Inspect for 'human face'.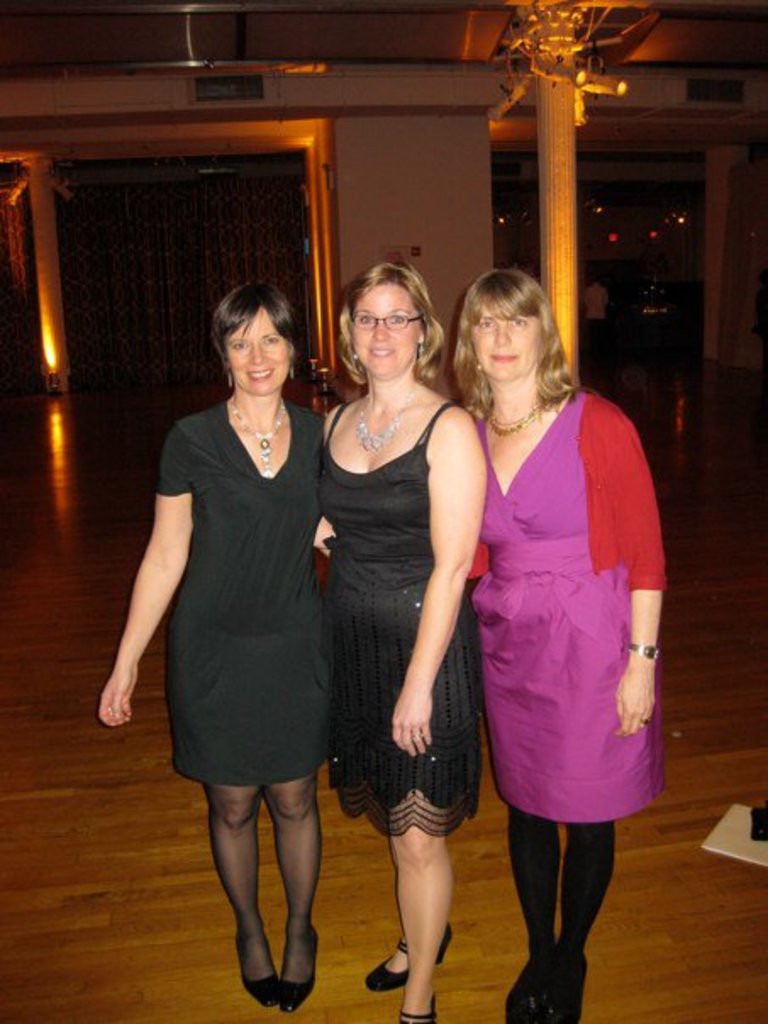
Inspection: (x1=473, y1=307, x2=543, y2=385).
